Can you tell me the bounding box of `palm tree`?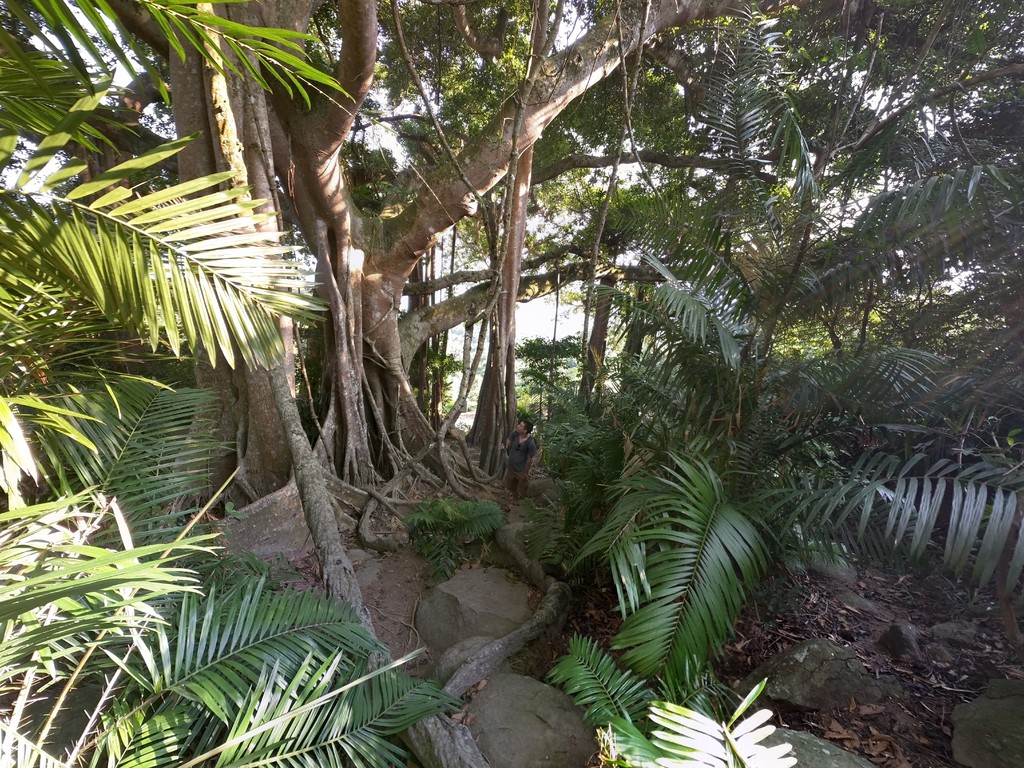
box=[1, 327, 214, 628].
